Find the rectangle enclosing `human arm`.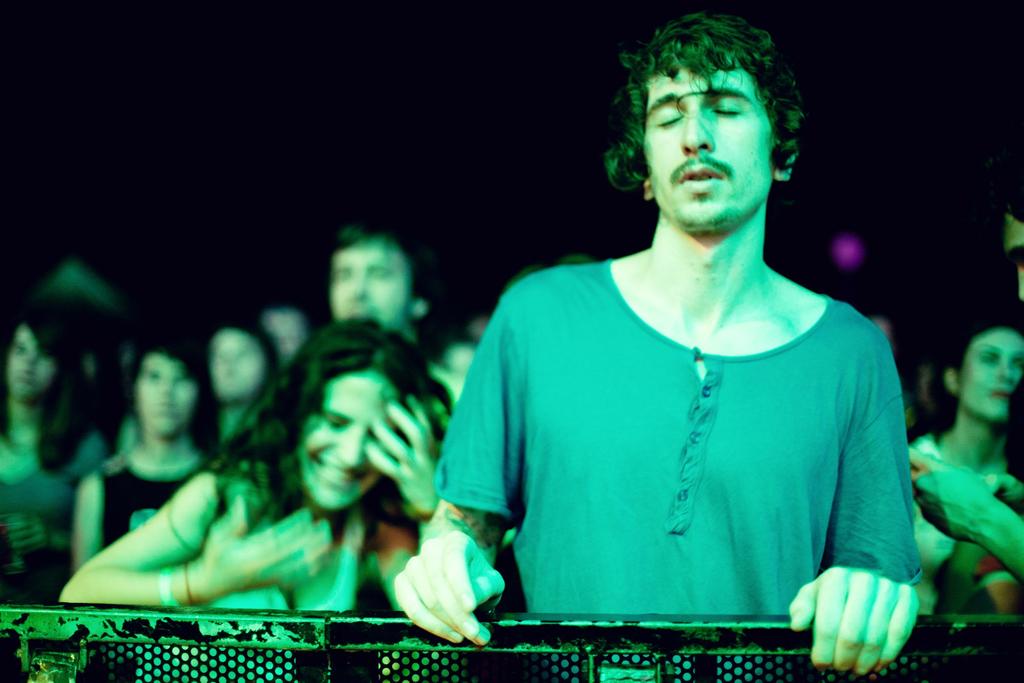
bbox=(59, 472, 273, 624).
